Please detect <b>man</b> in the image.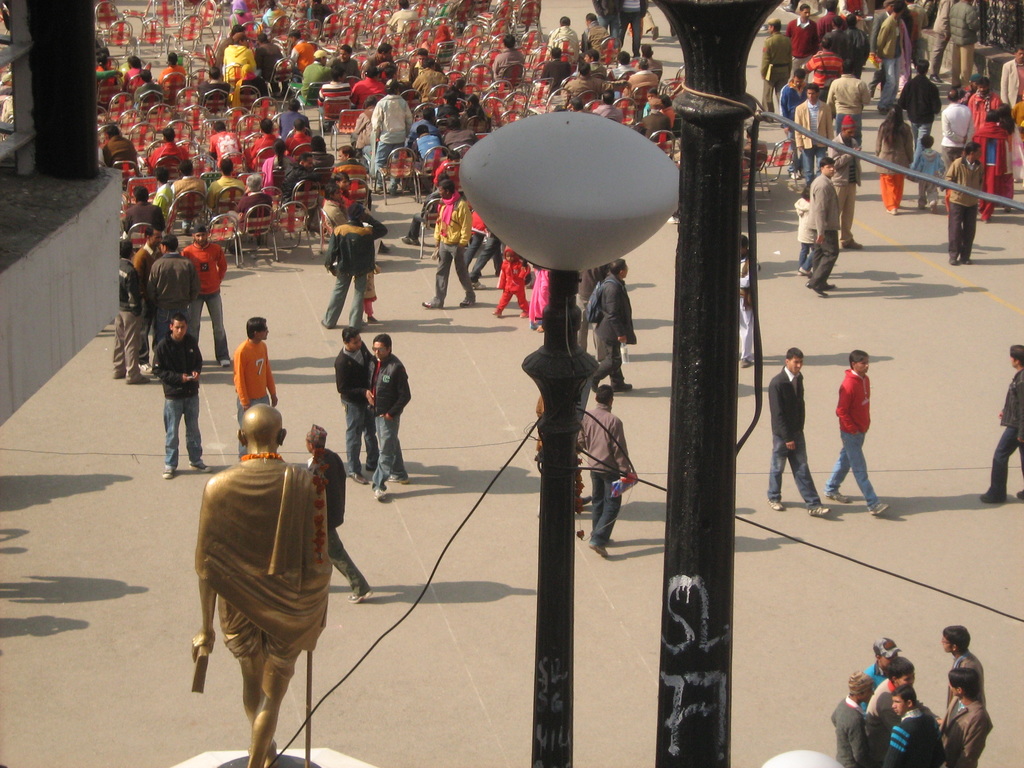
x1=424 y1=180 x2=477 y2=310.
